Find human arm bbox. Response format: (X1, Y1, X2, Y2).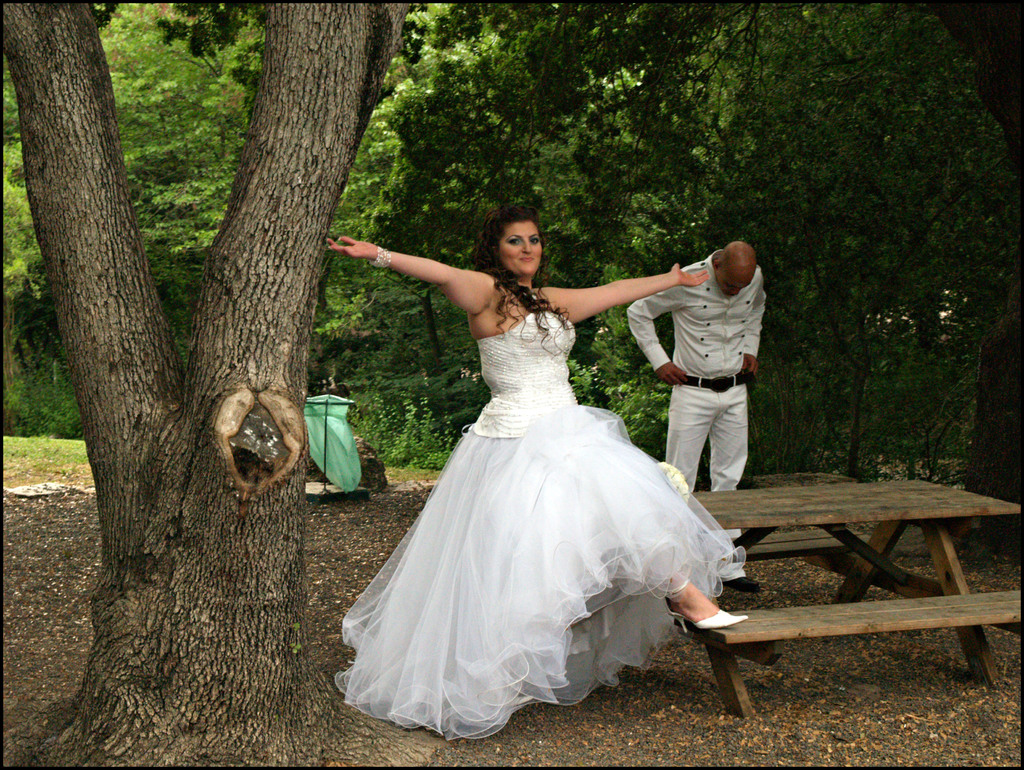
(737, 277, 776, 381).
